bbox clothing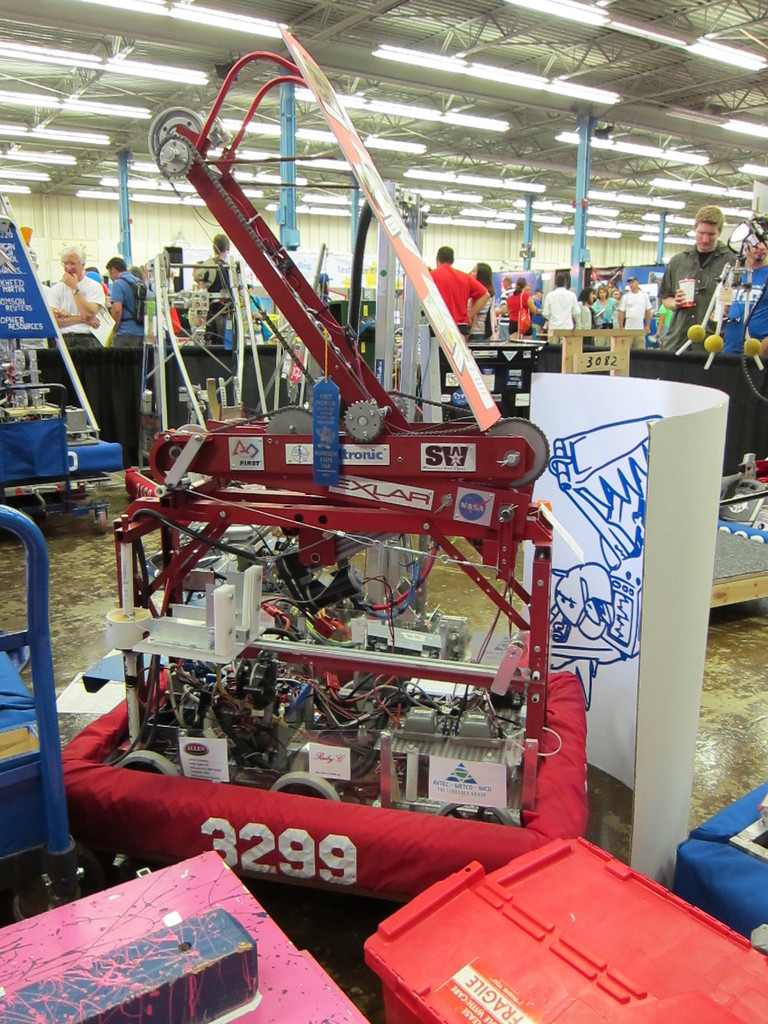
left=44, top=269, right=102, bottom=348
